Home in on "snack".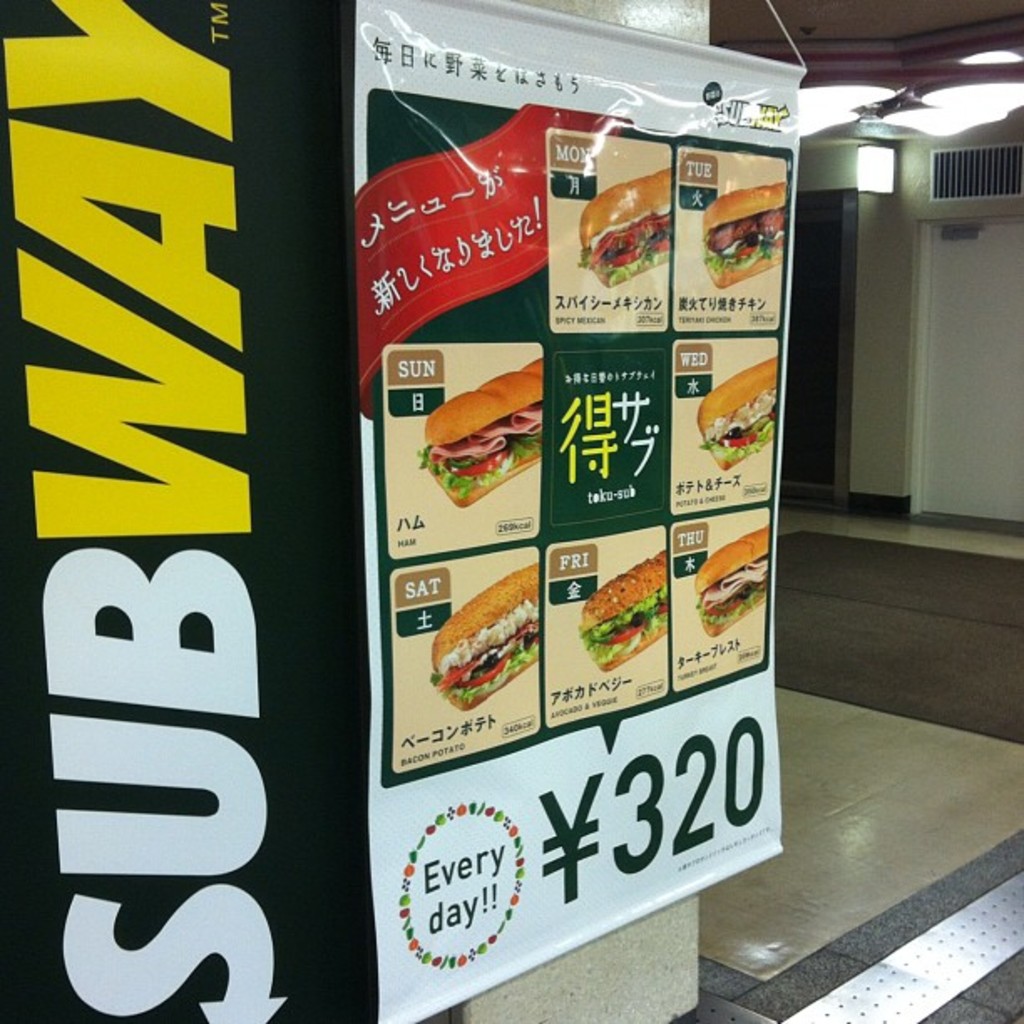
Homed in at box=[704, 179, 781, 289].
